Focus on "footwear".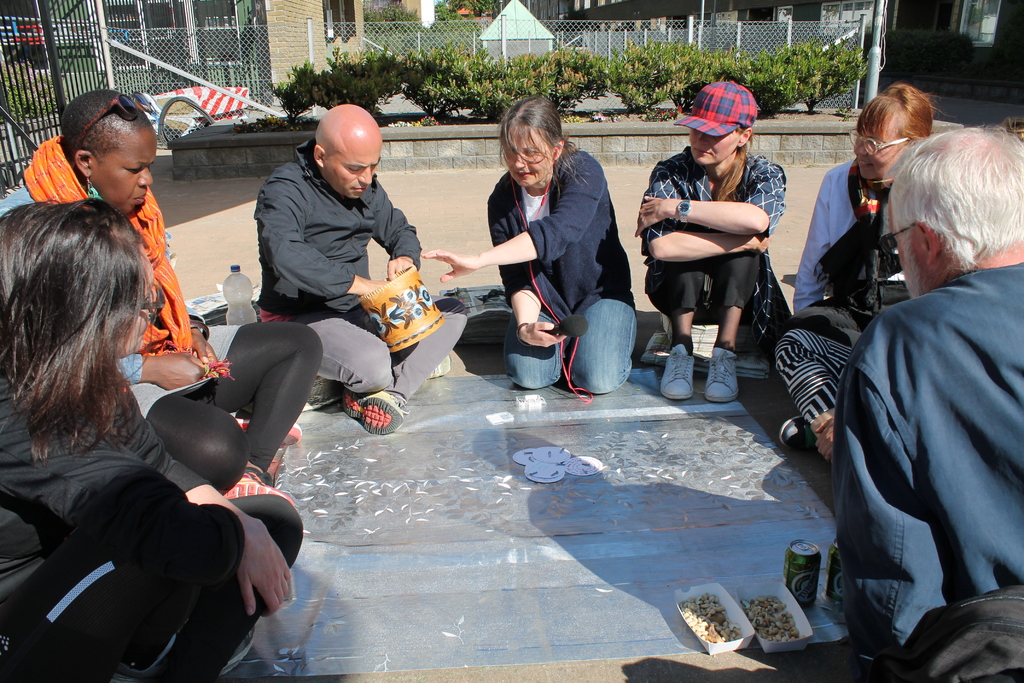
Focused at 239:415:300:452.
